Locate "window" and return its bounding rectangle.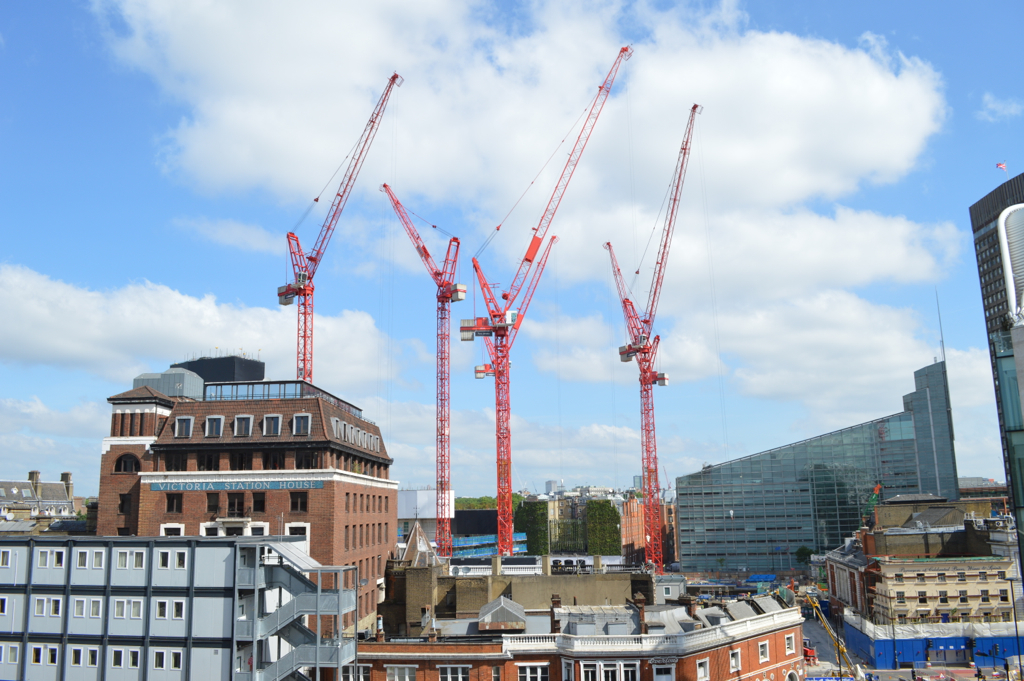
Rect(75, 550, 89, 568).
